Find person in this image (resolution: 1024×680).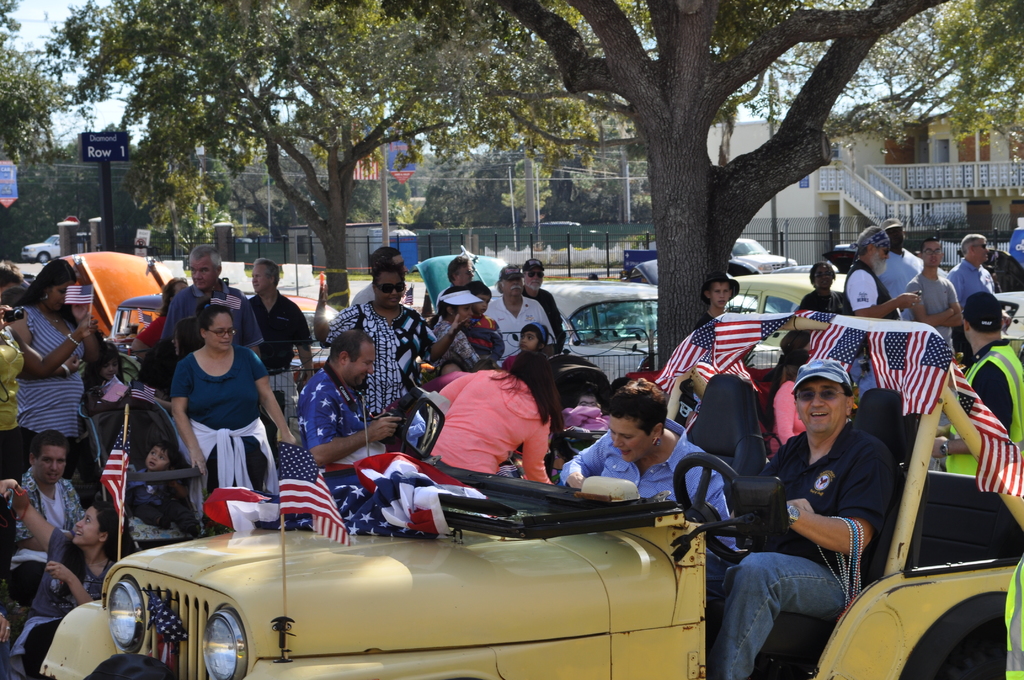
crop(351, 248, 410, 305).
